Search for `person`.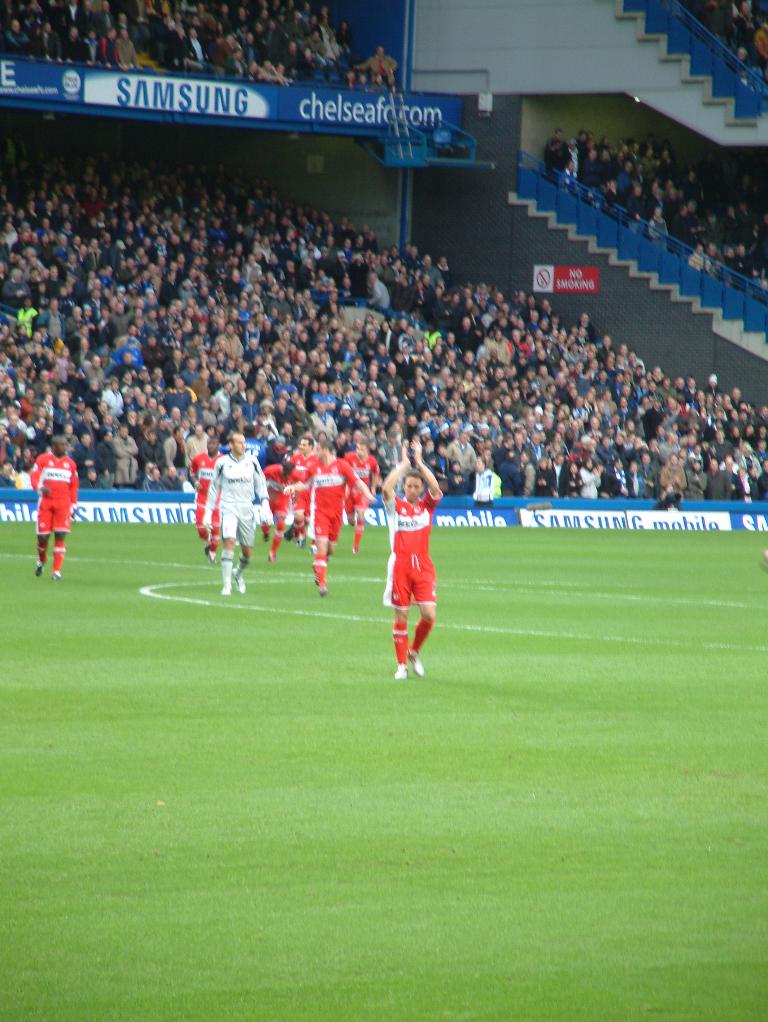
Found at 298, 441, 315, 546.
